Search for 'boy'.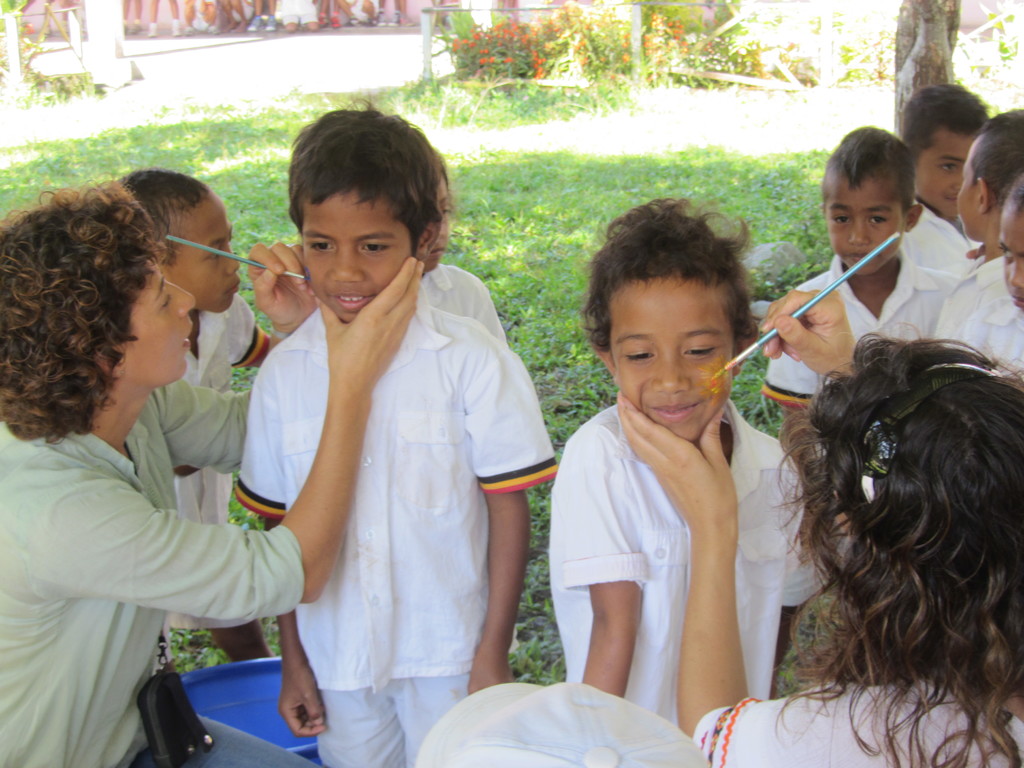
Found at 118,170,276,664.
